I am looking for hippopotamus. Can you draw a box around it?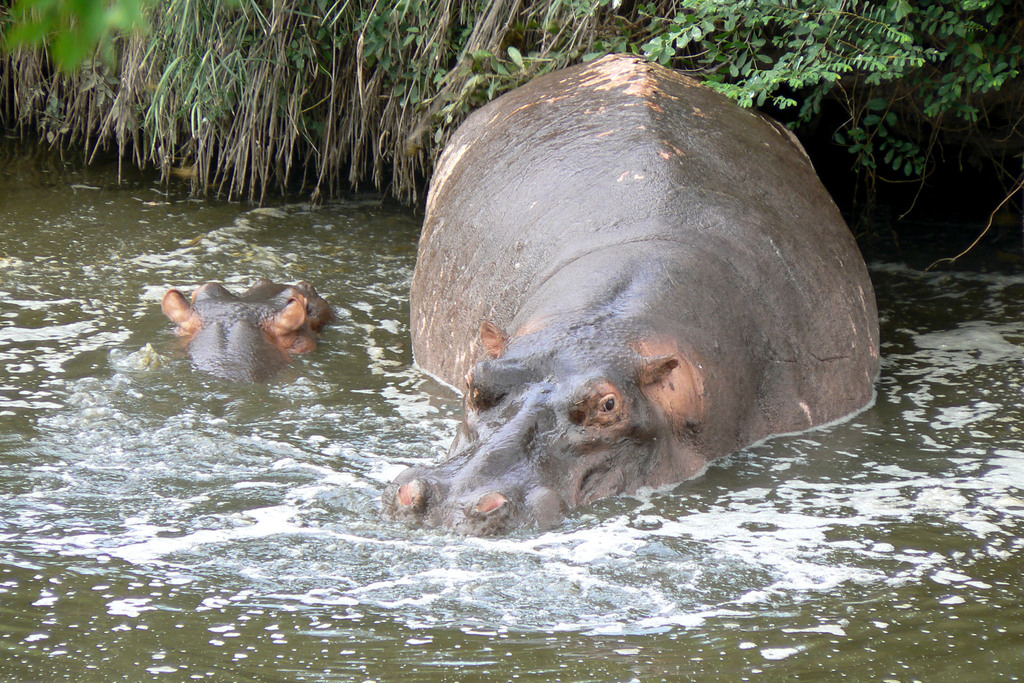
Sure, the bounding box is (x1=164, y1=279, x2=332, y2=383).
